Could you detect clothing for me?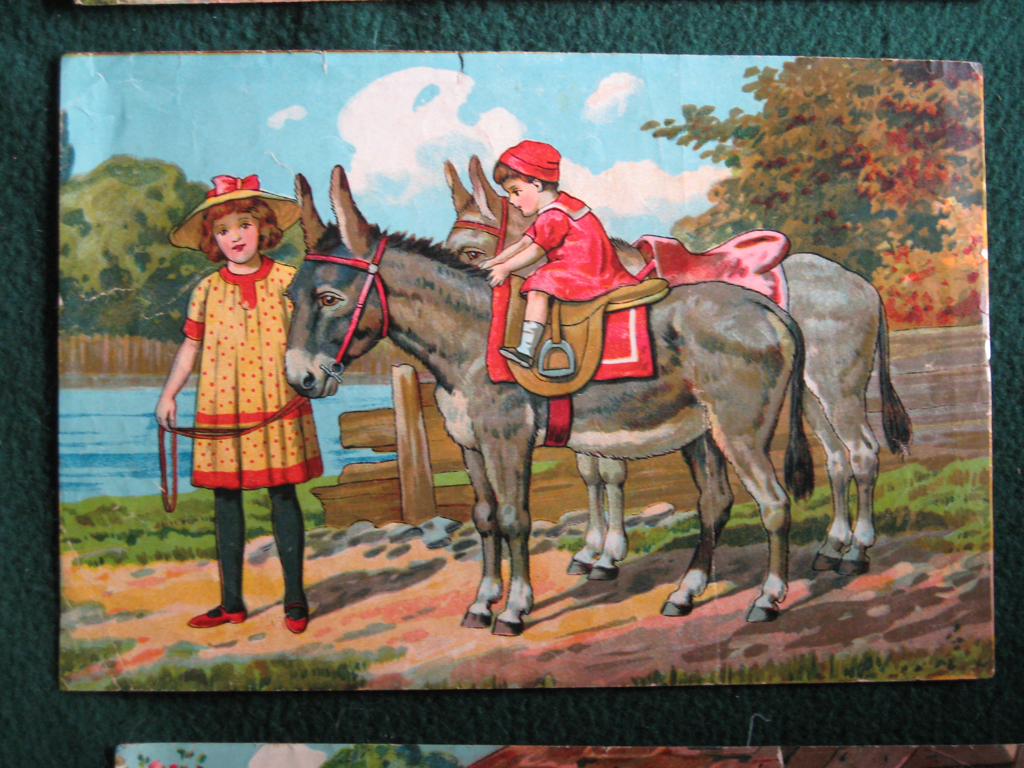
Detection result: l=181, t=256, r=339, b=483.
